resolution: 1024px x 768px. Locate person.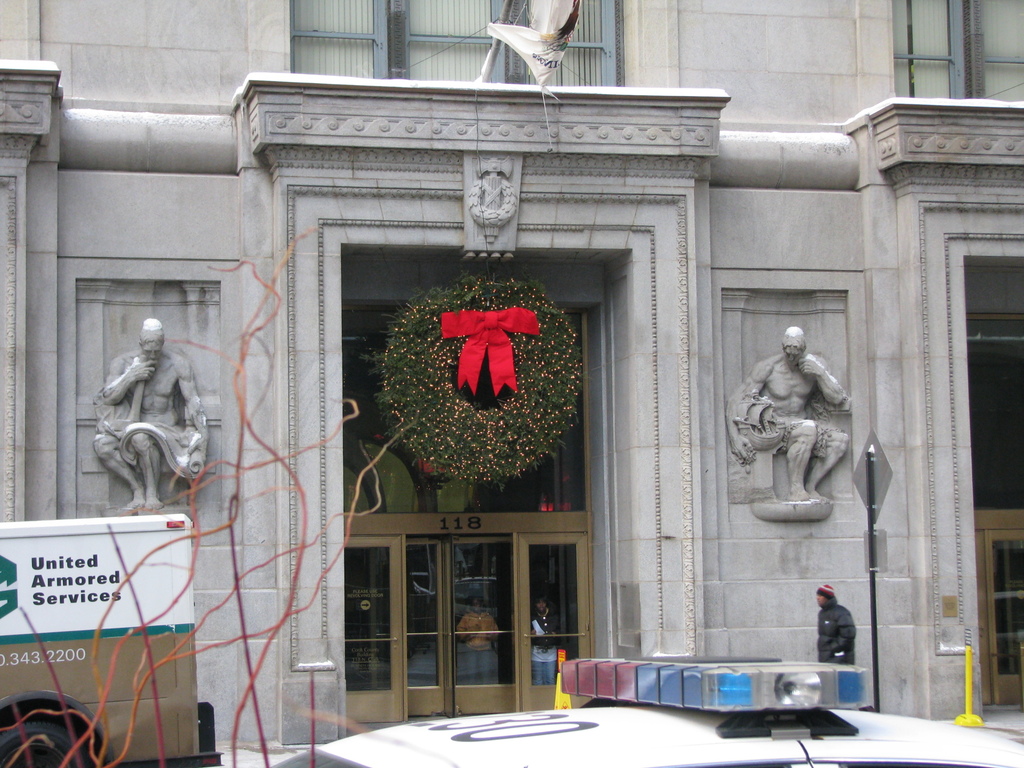
pyautogui.locateOnScreen(813, 585, 856, 673).
